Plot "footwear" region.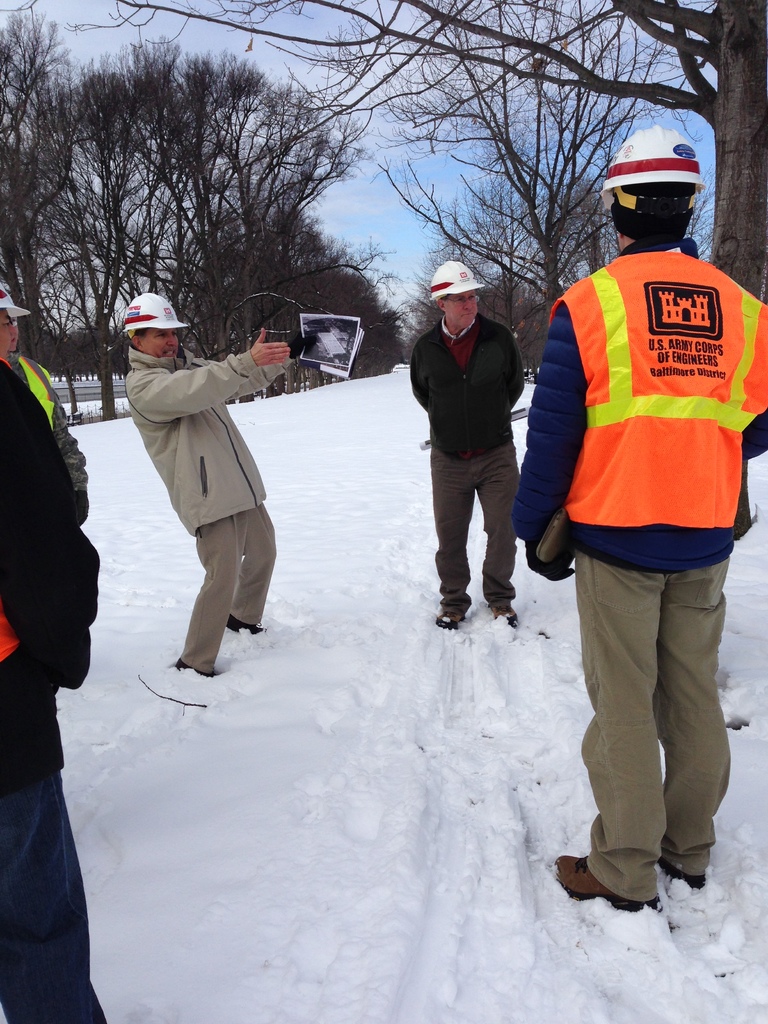
Plotted at {"x1": 551, "y1": 856, "x2": 659, "y2": 910}.
